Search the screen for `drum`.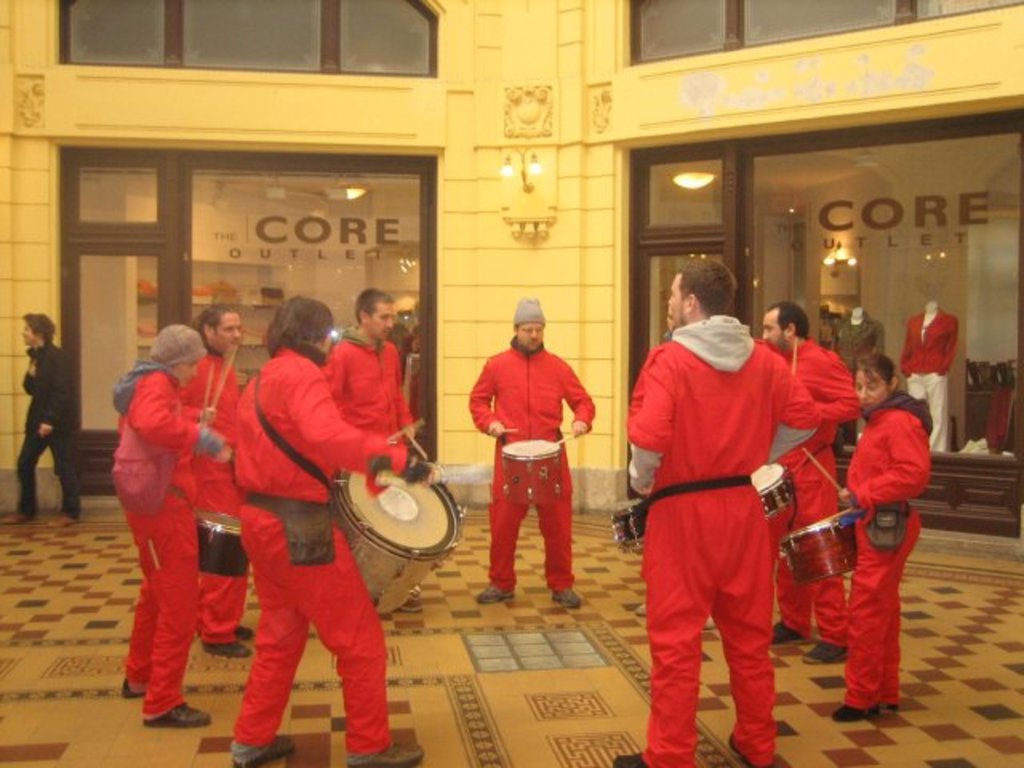
Found at (left=501, top=438, right=562, bottom=506).
